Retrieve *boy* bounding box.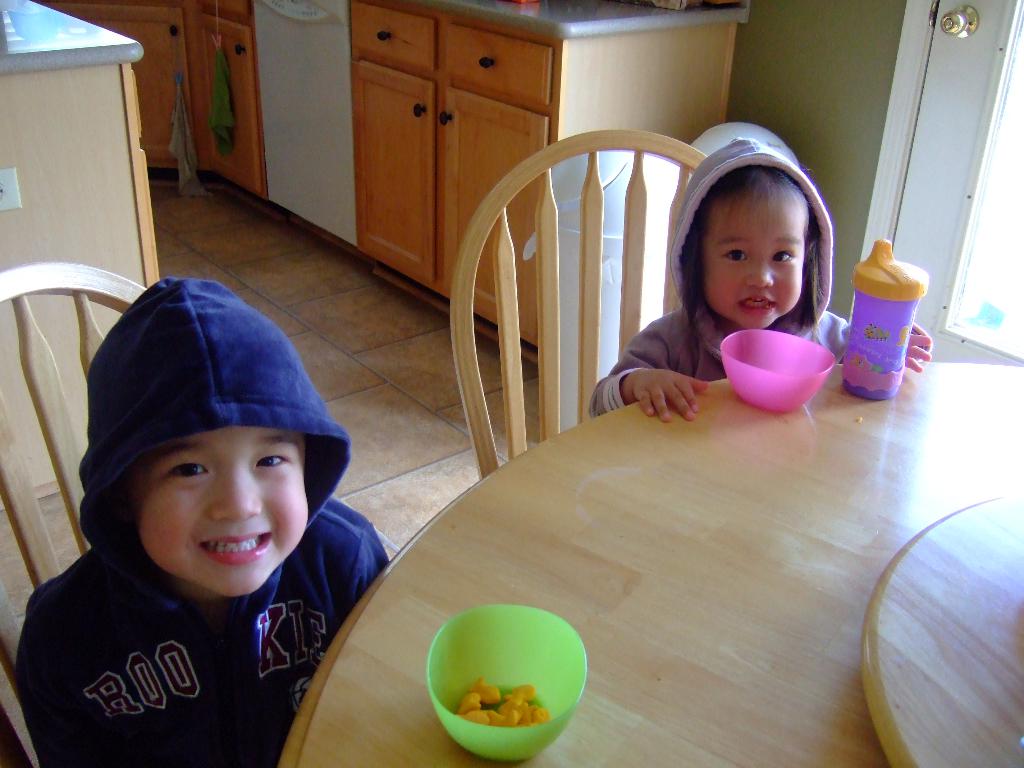
Bounding box: x1=592 y1=141 x2=931 y2=421.
